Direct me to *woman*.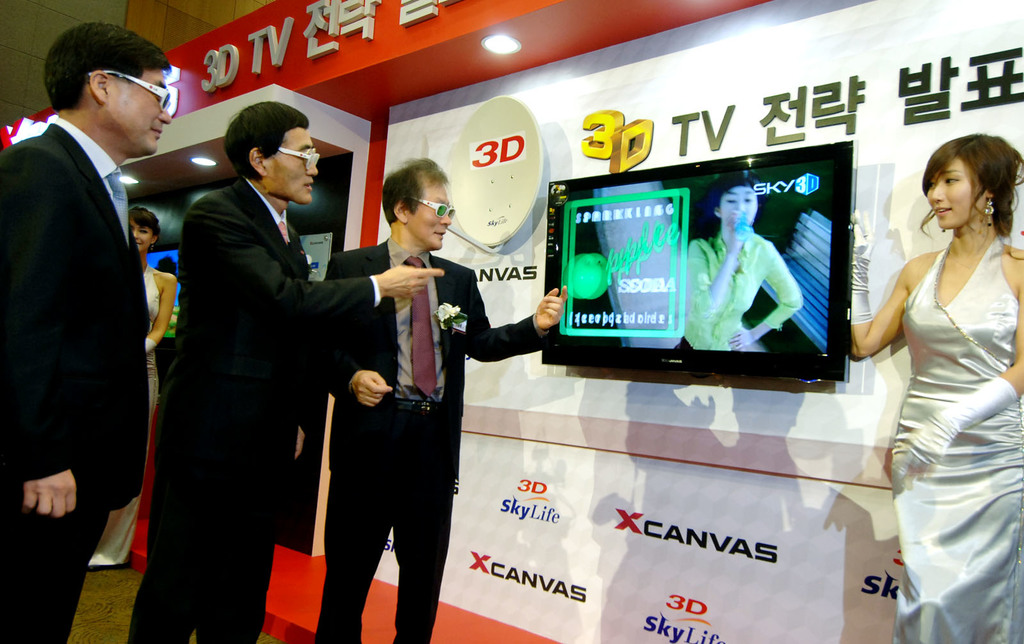
Direction: bbox=(864, 110, 1016, 612).
